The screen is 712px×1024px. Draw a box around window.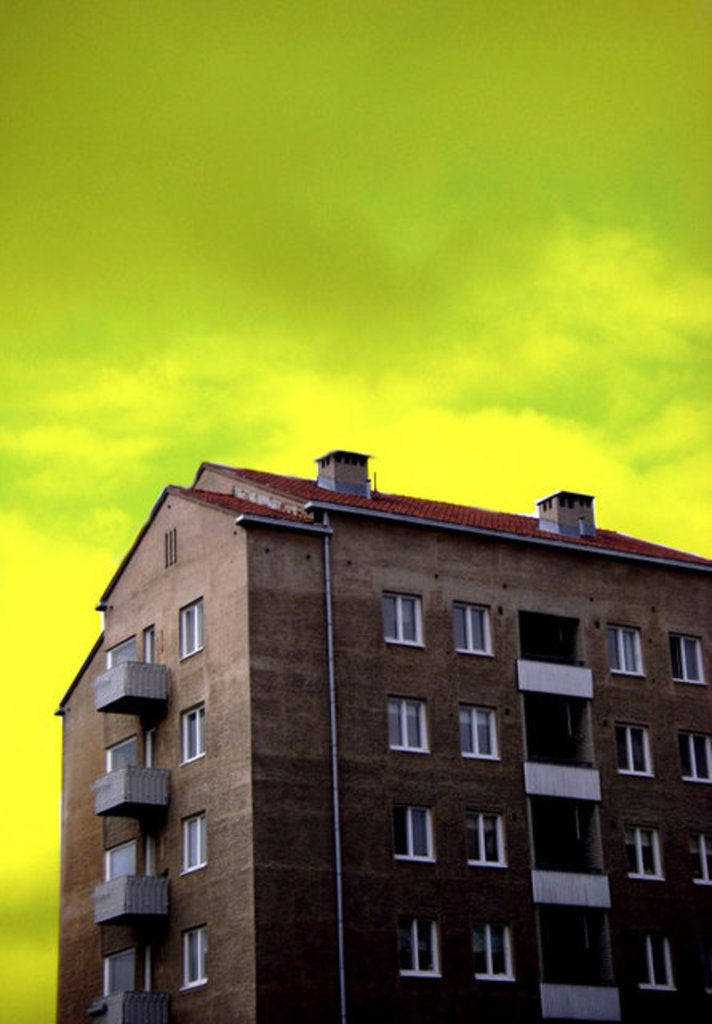
102, 834, 142, 882.
